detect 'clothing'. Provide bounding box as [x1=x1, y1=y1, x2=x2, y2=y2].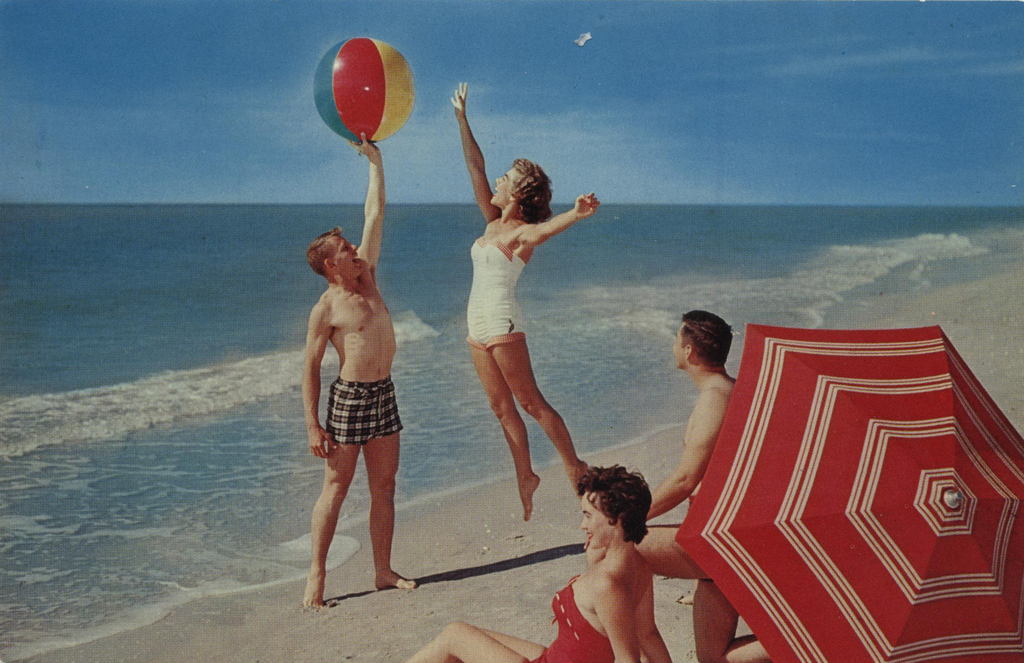
[x1=459, y1=240, x2=535, y2=353].
